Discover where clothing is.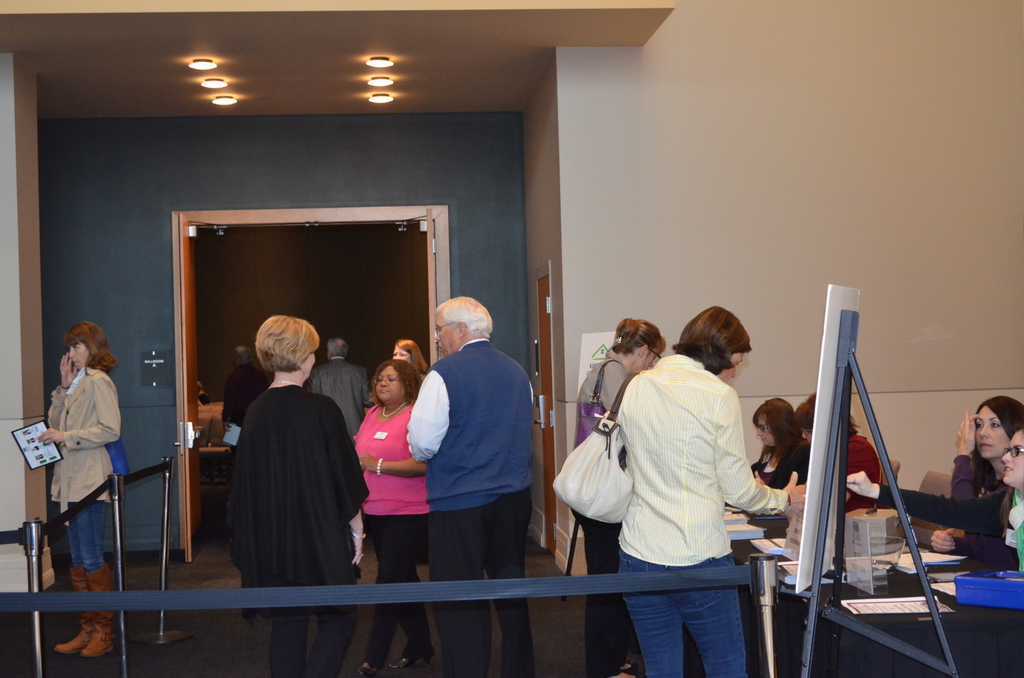
Discovered at {"x1": 410, "y1": 339, "x2": 532, "y2": 672}.
